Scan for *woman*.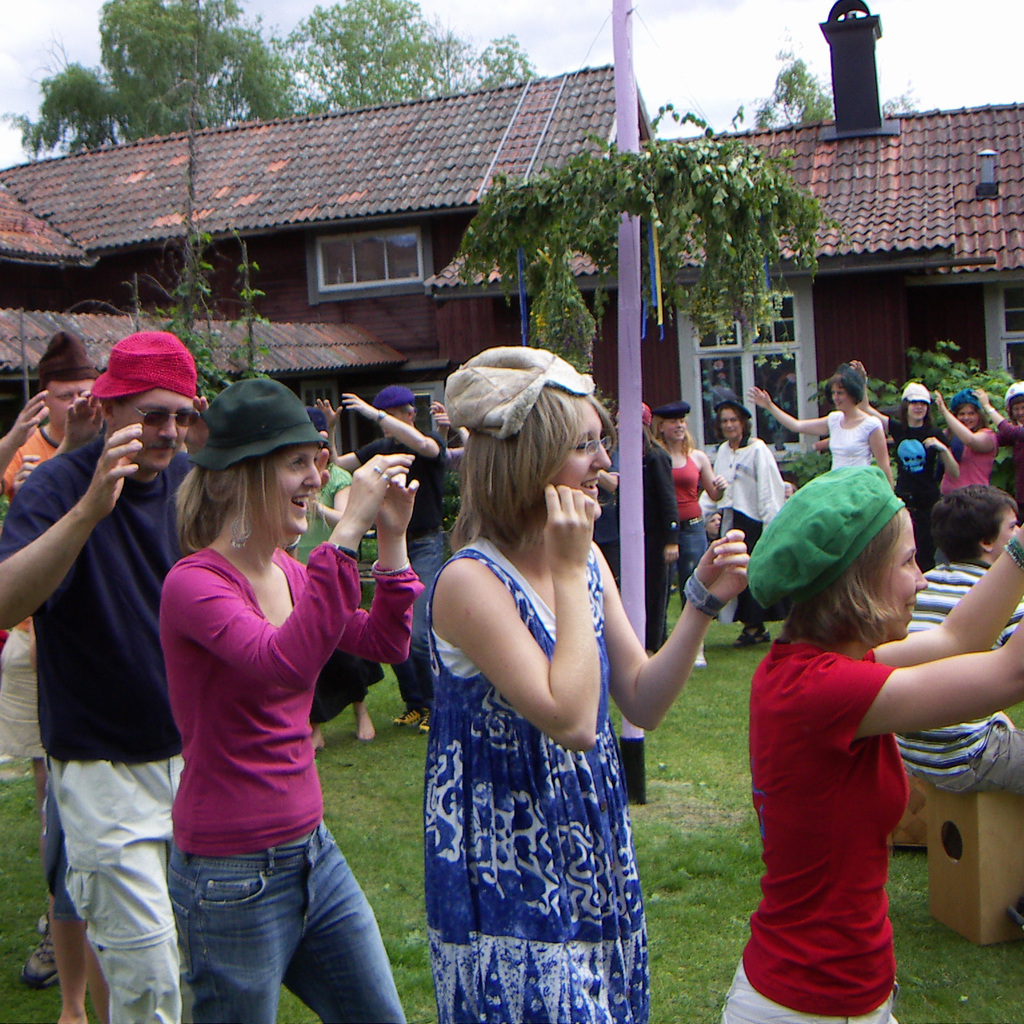
Scan result: pyautogui.locateOnScreen(940, 386, 999, 507).
